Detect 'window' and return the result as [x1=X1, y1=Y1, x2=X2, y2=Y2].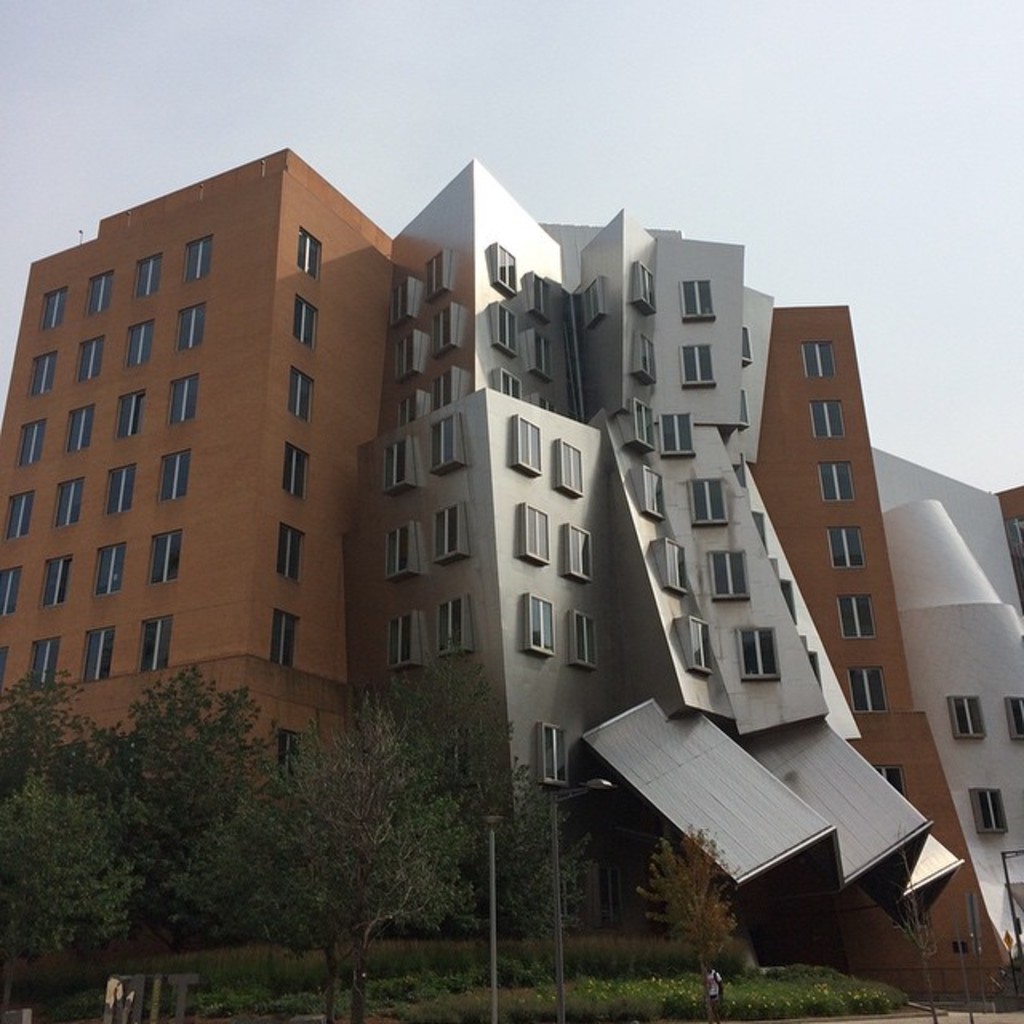
[x1=27, y1=632, x2=58, y2=694].
